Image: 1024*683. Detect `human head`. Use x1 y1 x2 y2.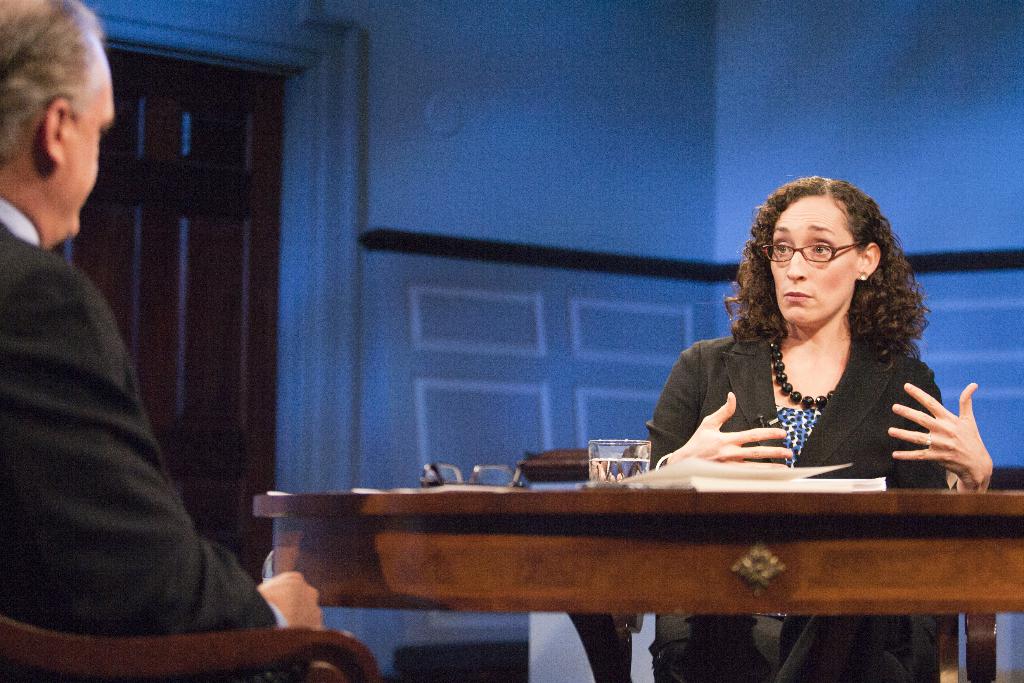
0 0 120 251.
